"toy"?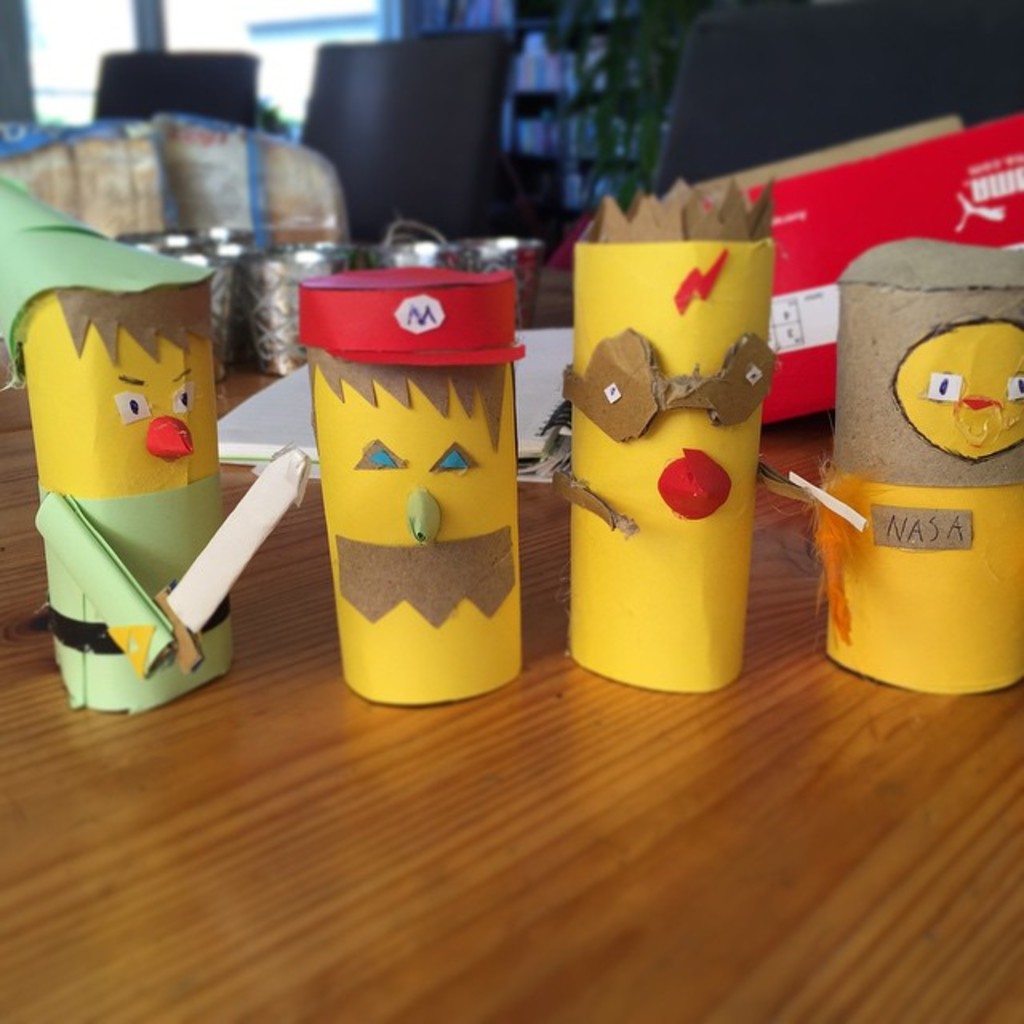
select_region(566, 182, 794, 701)
